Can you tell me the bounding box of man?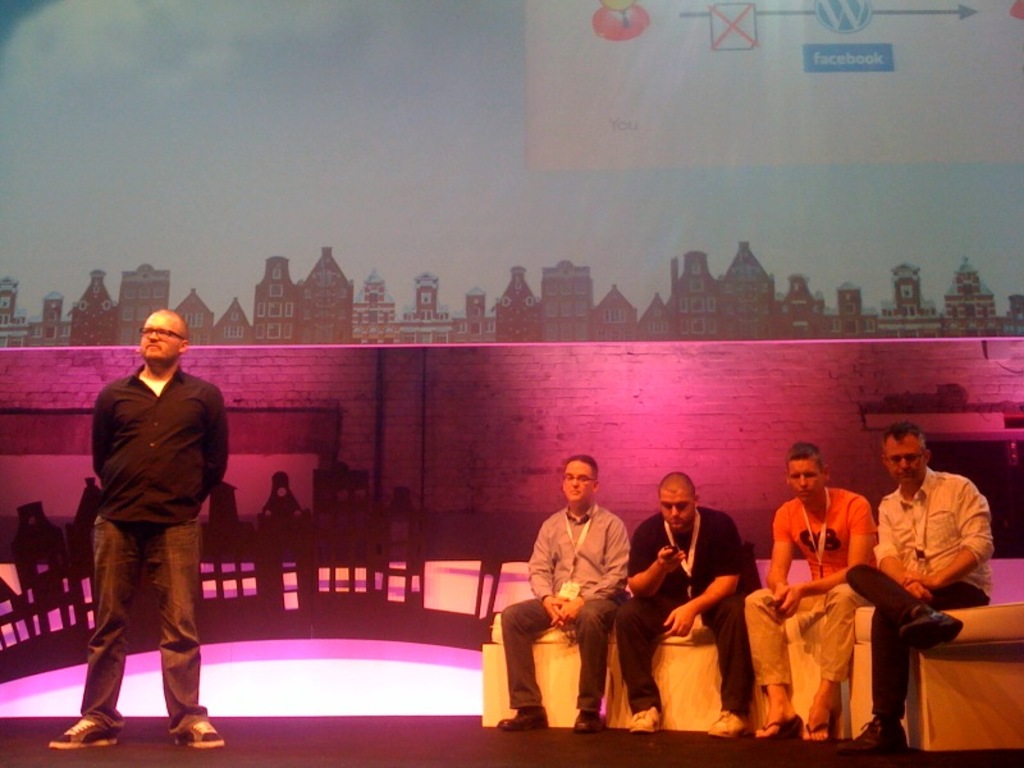
locate(58, 269, 242, 763).
